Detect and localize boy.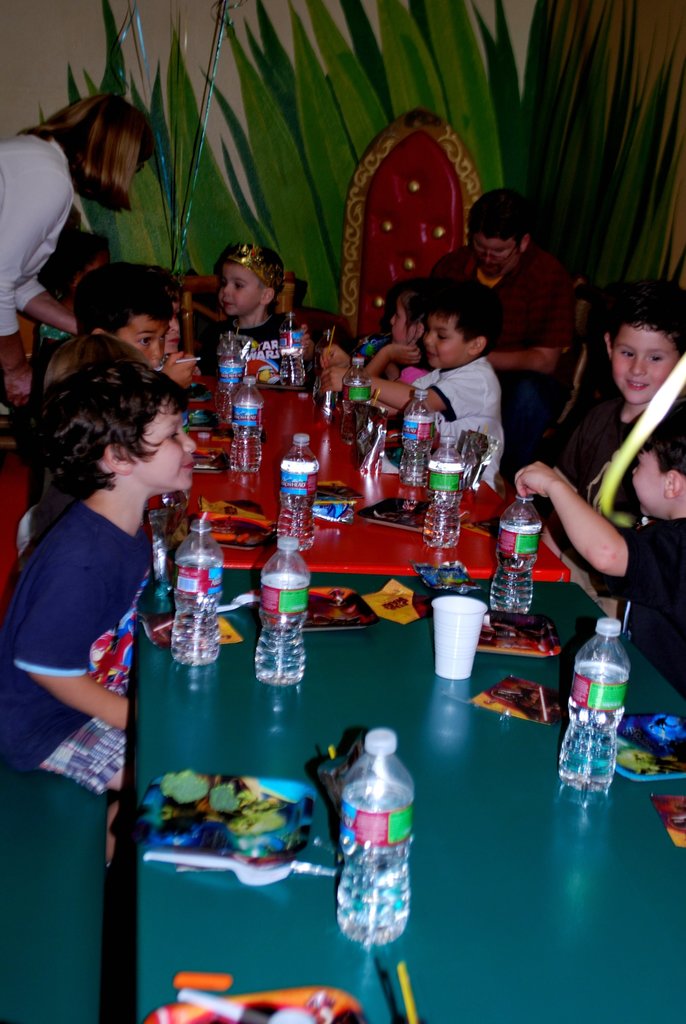
Localized at detection(1, 355, 200, 810).
